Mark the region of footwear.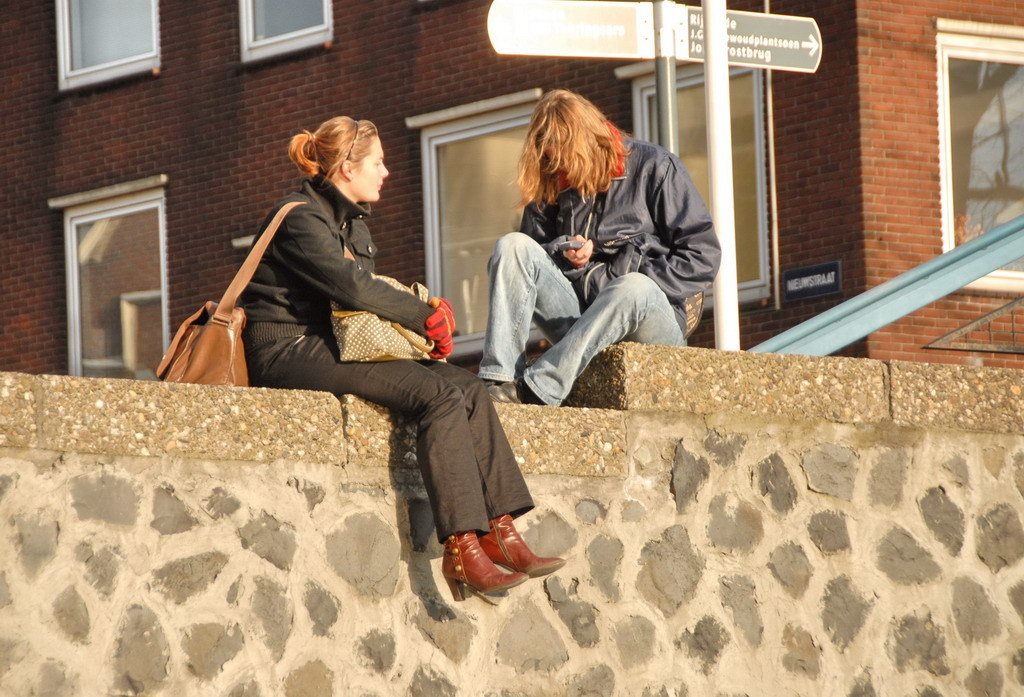
Region: 480,369,503,385.
